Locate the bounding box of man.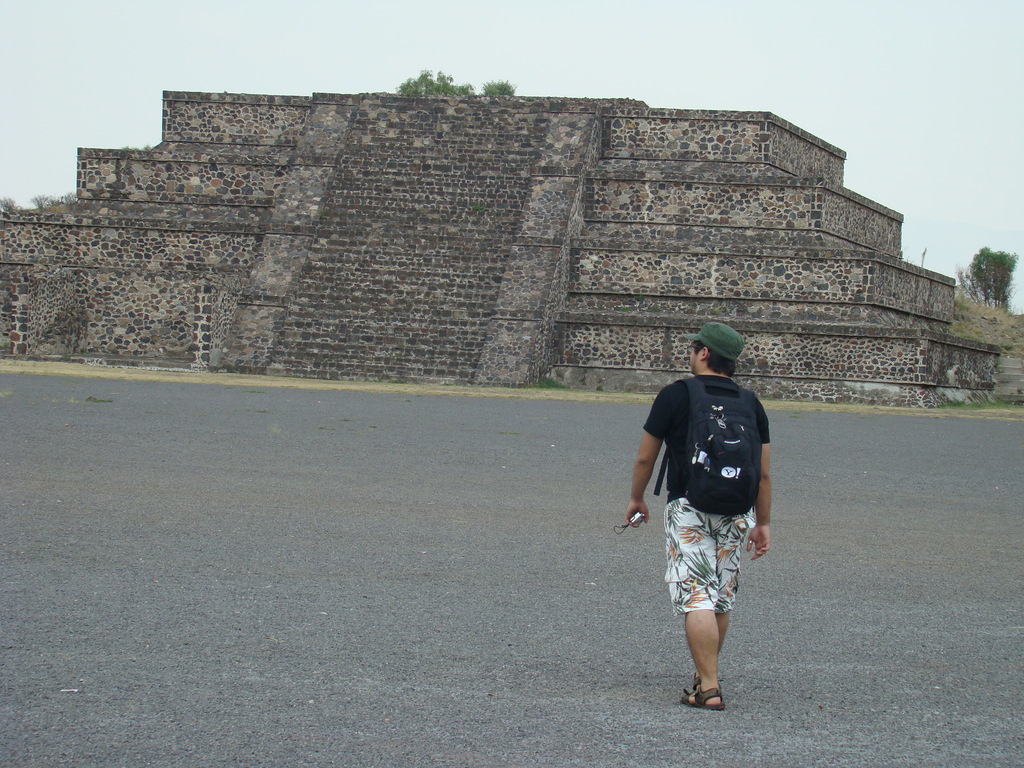
Bounding box: <region>631, 332, 781, 714</region>.
